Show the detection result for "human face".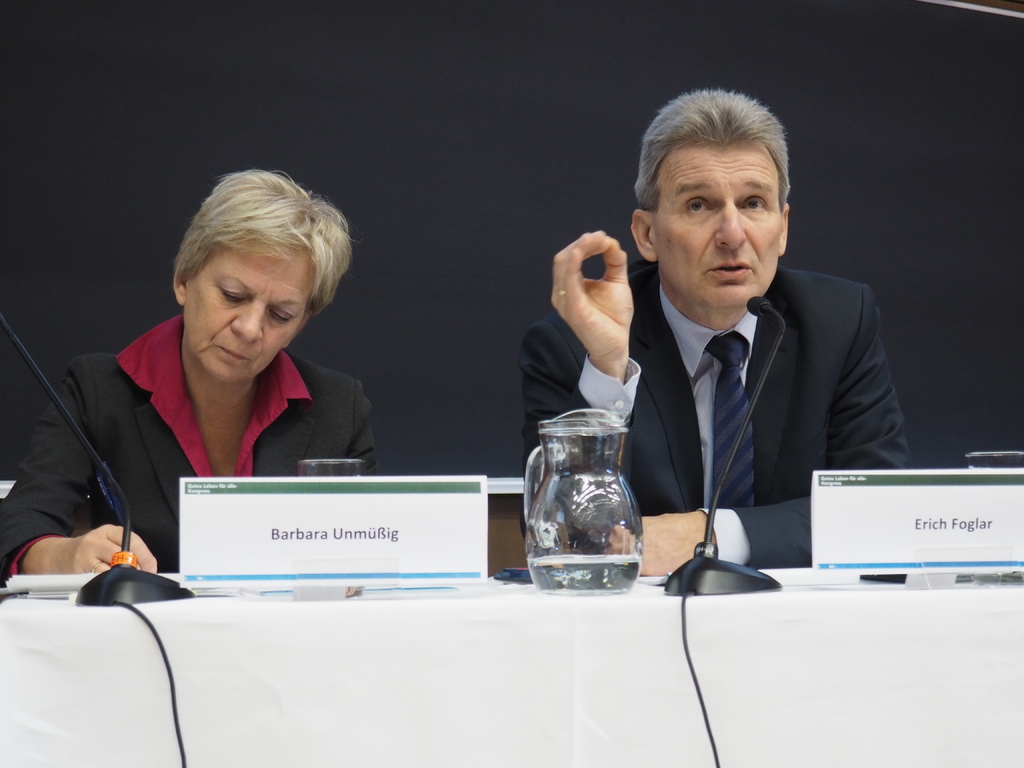
(186,250,314,383).
